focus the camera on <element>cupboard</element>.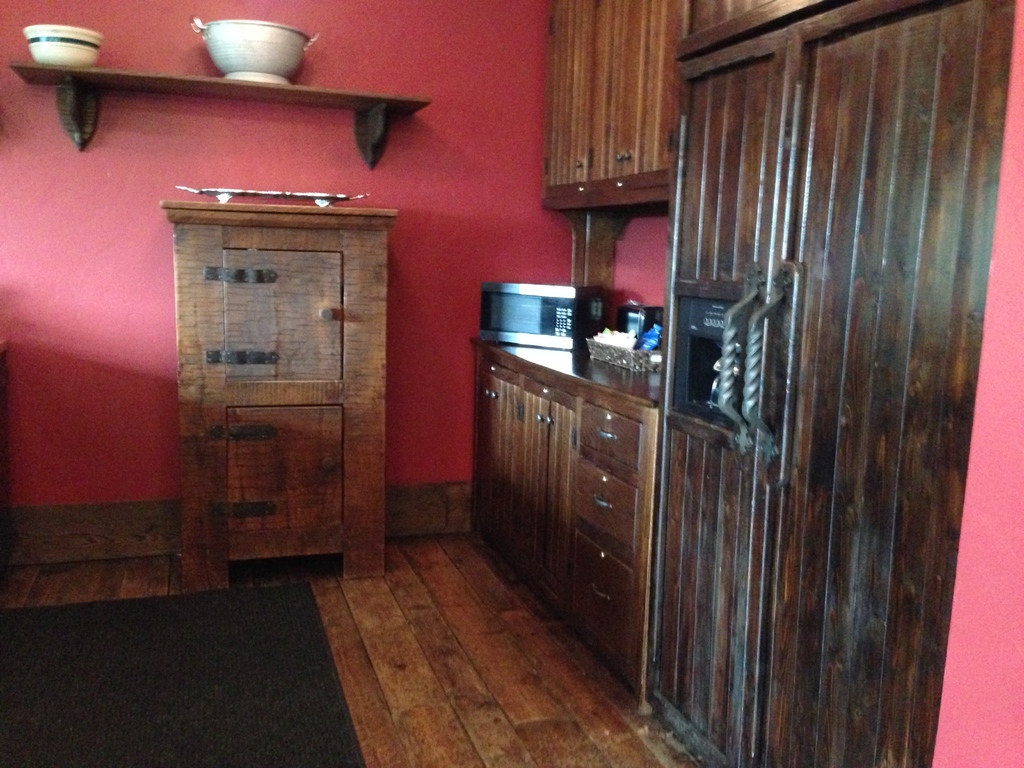
Focus region: <bbox>460, 318, 687, 696</bbox>.
